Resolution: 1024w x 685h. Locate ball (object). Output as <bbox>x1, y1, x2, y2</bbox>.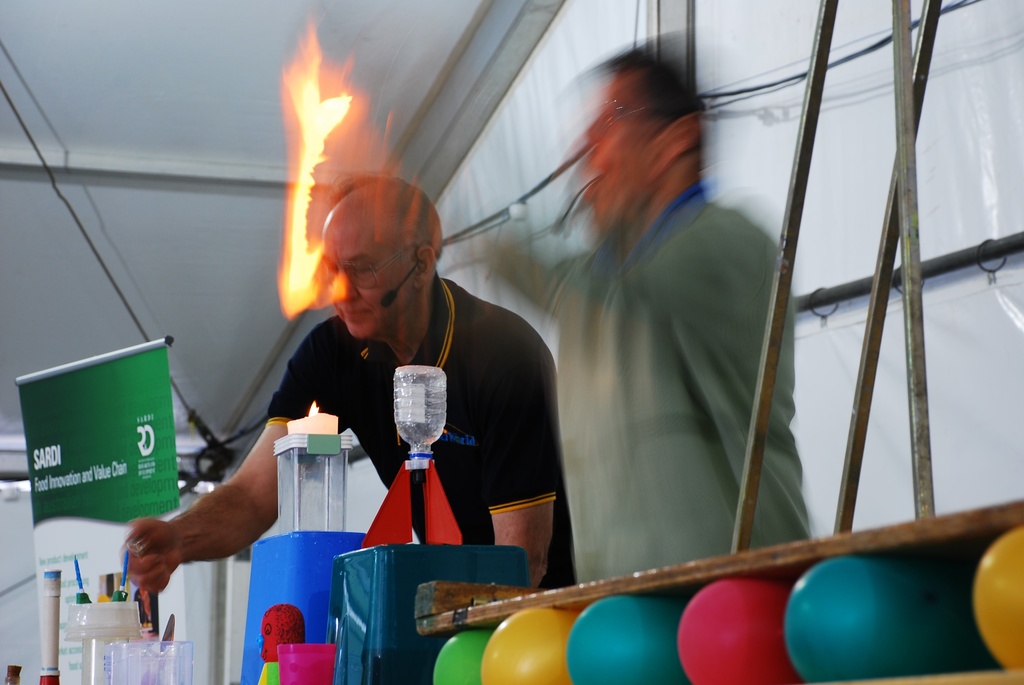
<bbox>568, 597, 680, 684</bbox>.
